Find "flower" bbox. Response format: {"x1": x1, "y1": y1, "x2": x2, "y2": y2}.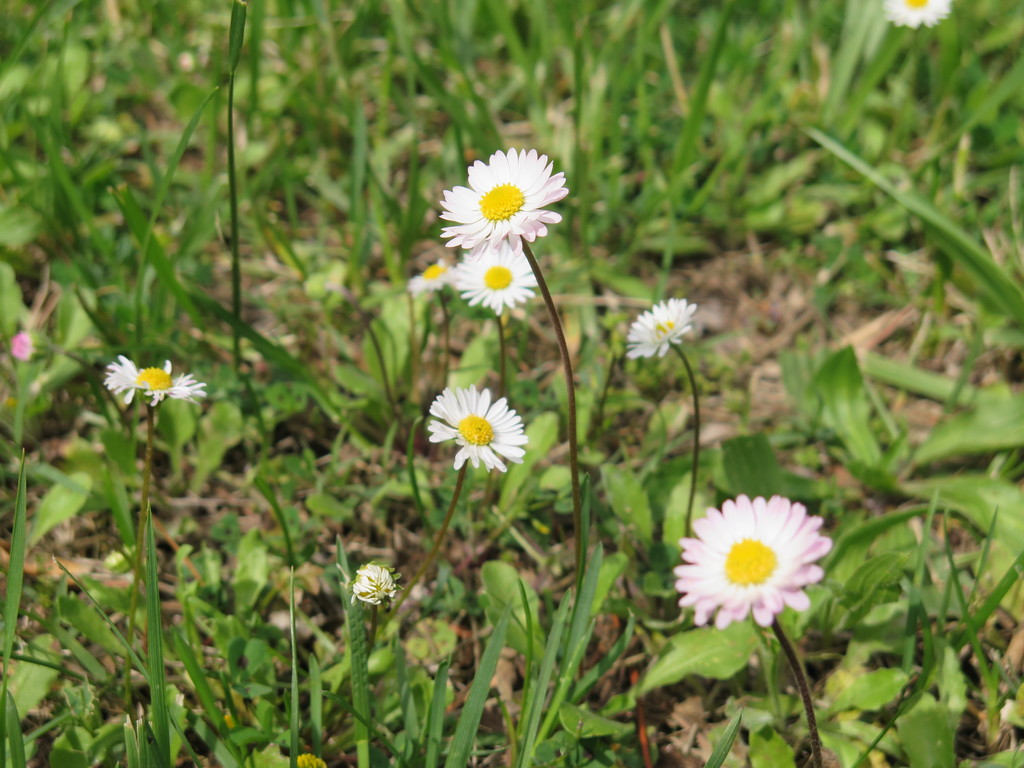
{"x1": 627, "y1": 298, "x2": 694, "y2": 357}.
